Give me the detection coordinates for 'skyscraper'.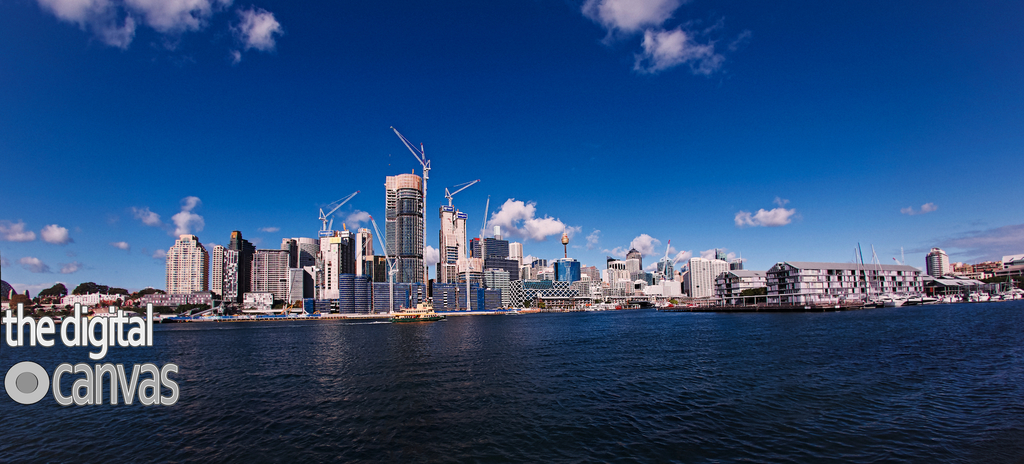
pyautogui.locateOnScreen(150, 220, 214, 305).
